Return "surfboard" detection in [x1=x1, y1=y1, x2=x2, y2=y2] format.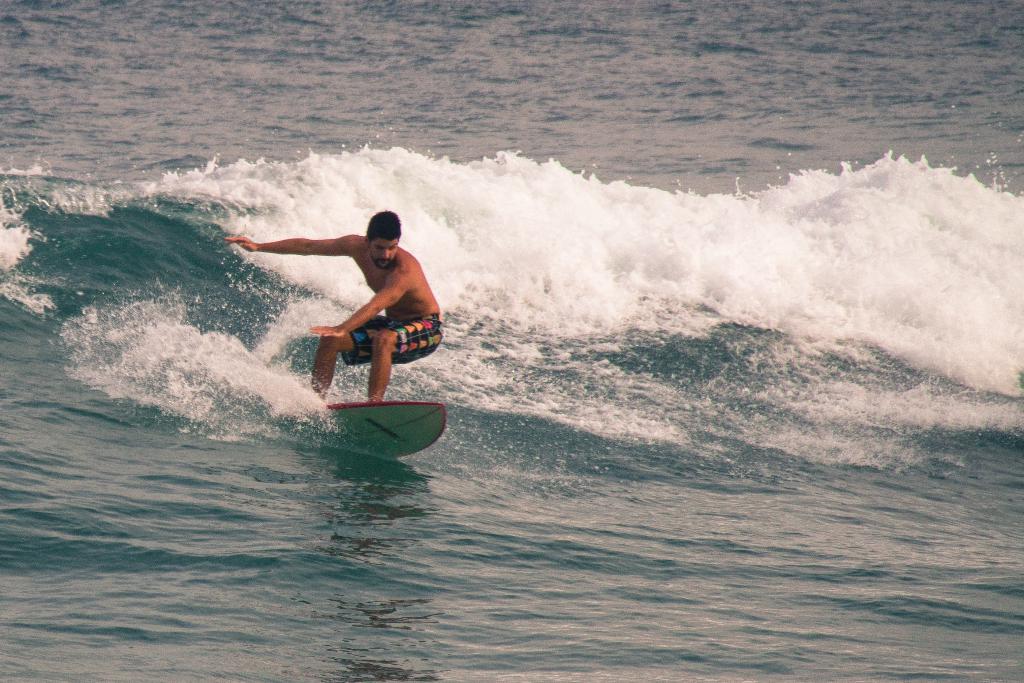
[x1=273, y1=402, x2=451, y2=461].
